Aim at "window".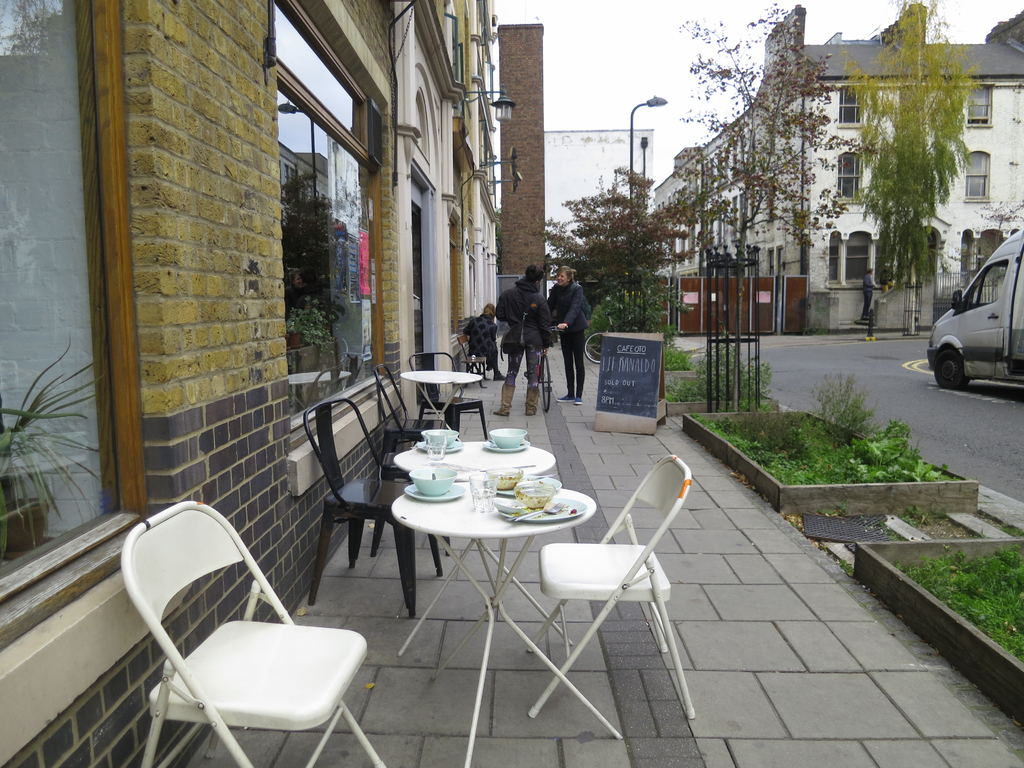
Aimed at x1=838, y1=156, x2=865, y2=207.
